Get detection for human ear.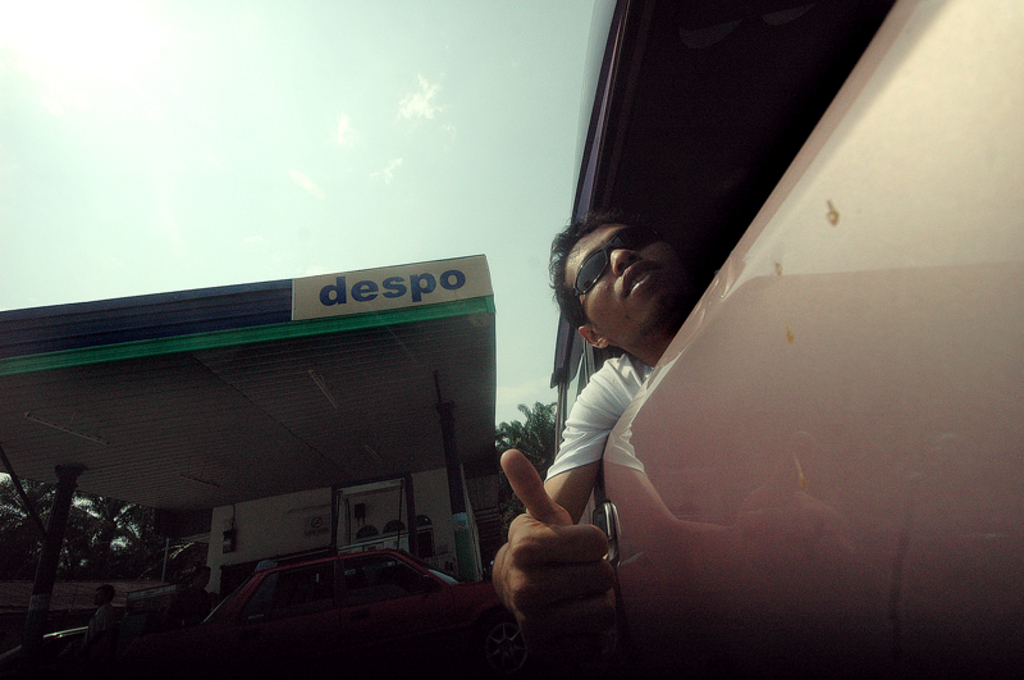
Detection: 577,327,604,348.
